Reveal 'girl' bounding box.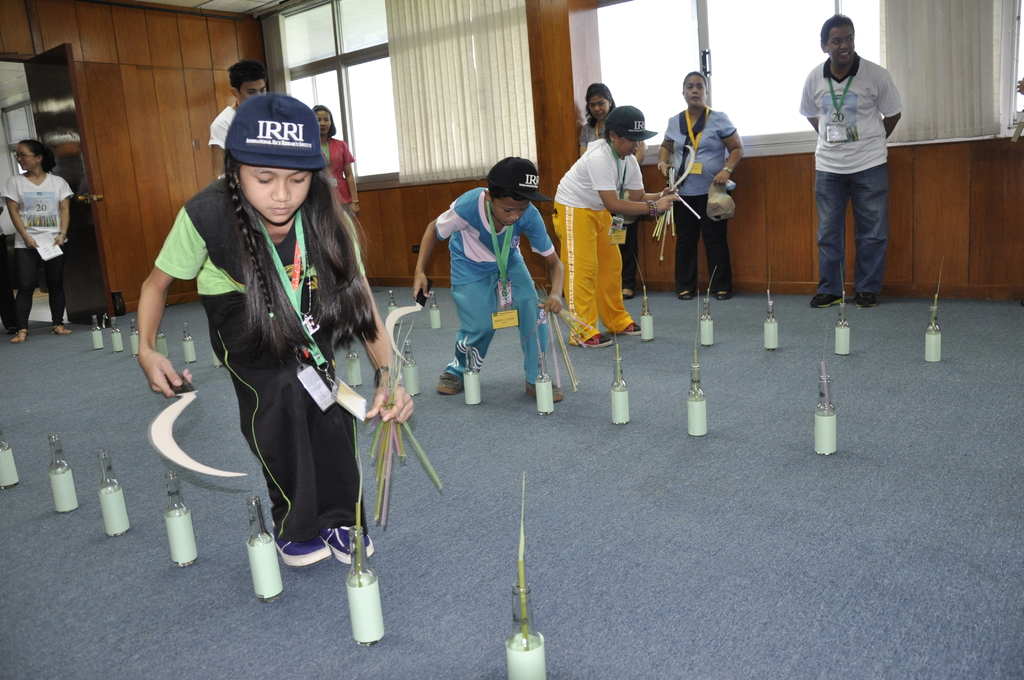
Revealed: <box>550,106,684,348</box>.
